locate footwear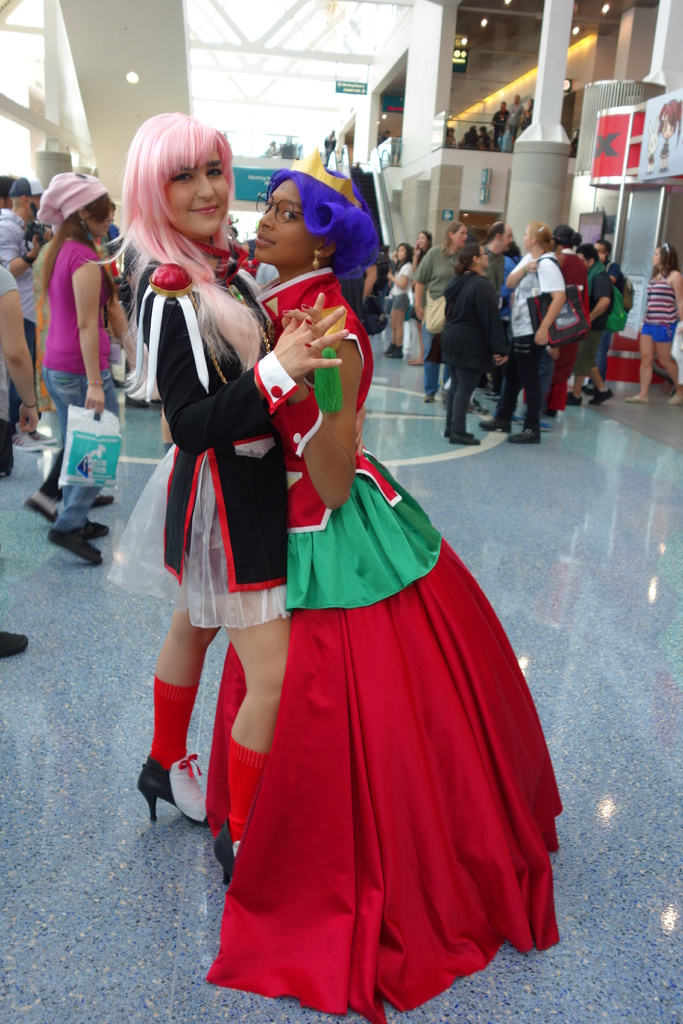
bbox=[504, 428, 542, 443]
